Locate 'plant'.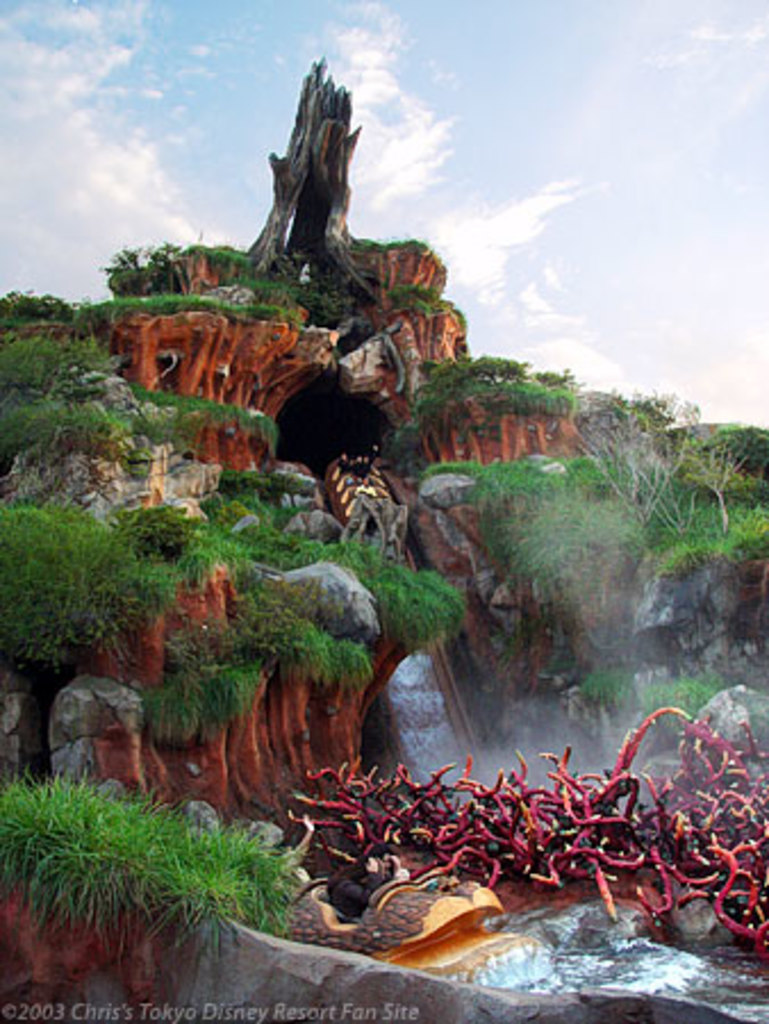
Bounding box: [209,237,262,273].
